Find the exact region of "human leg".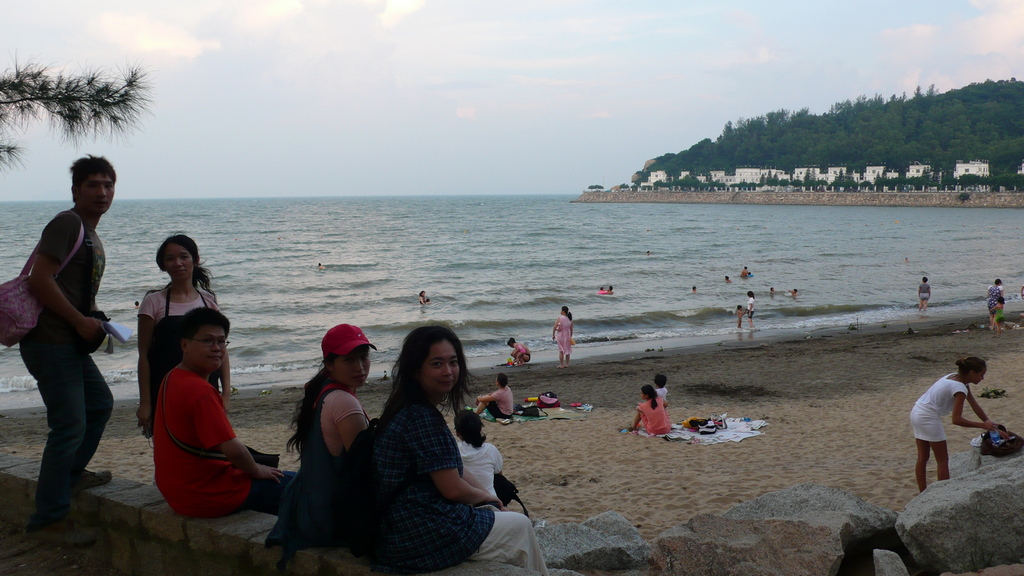
Exact region: box(914, 407, 931, 486).
